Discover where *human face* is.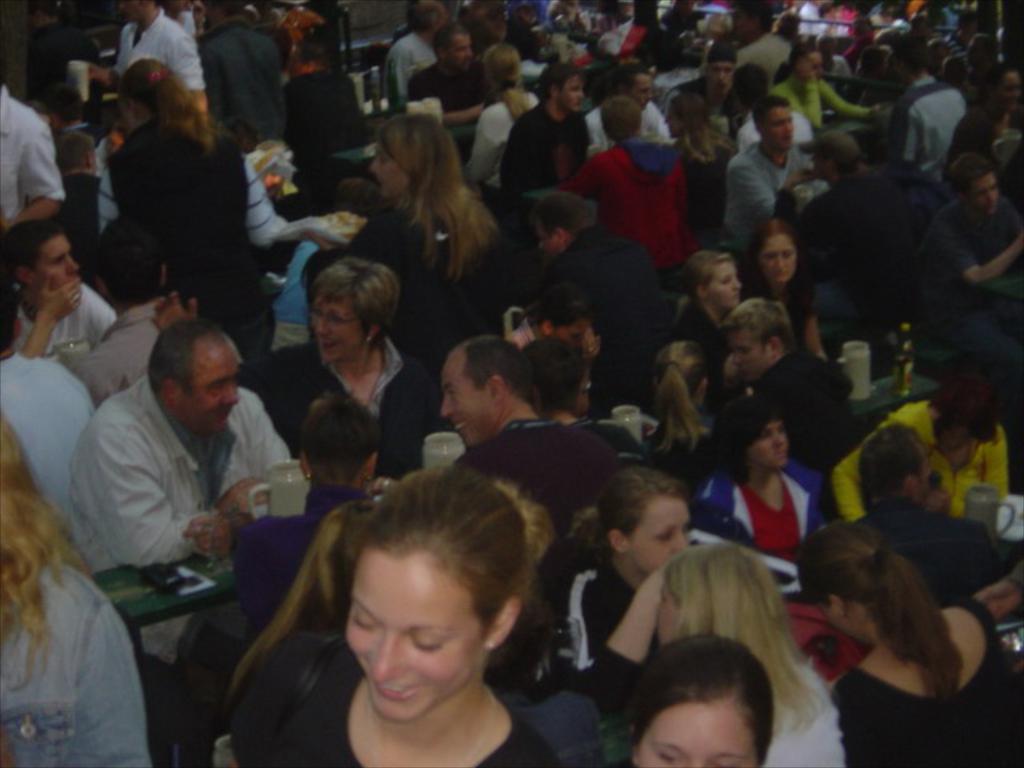
Discovered at (left=798, top=48, right=819, bottom=72).
